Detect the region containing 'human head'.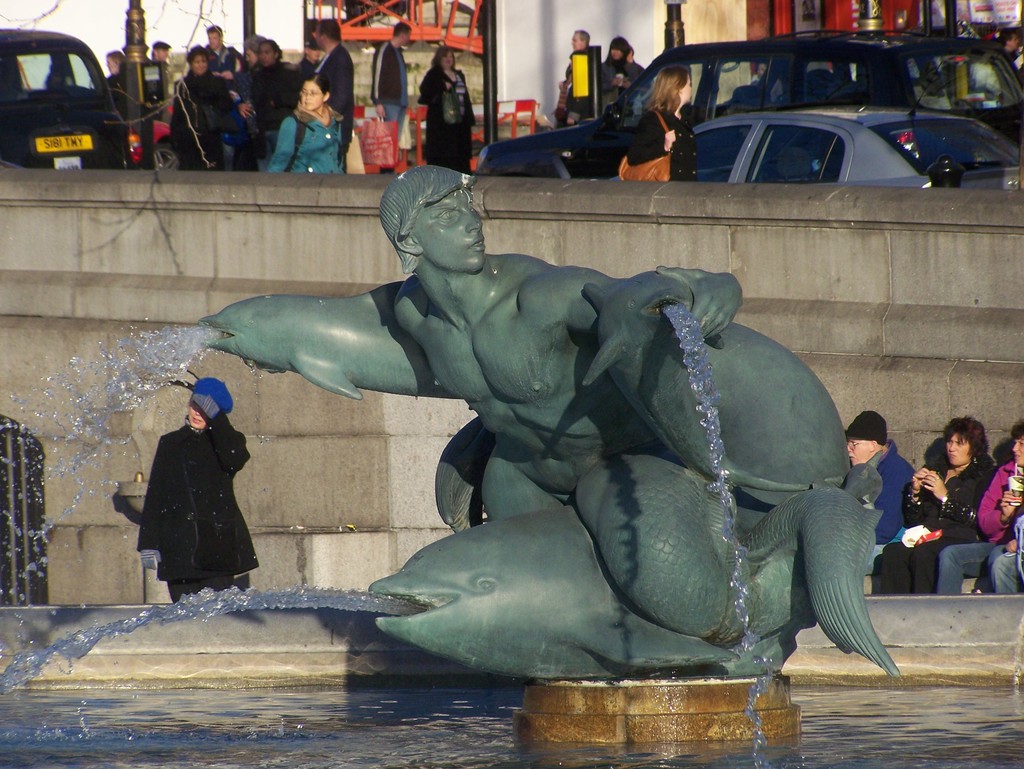
rect(605, 38, 634, 63).
